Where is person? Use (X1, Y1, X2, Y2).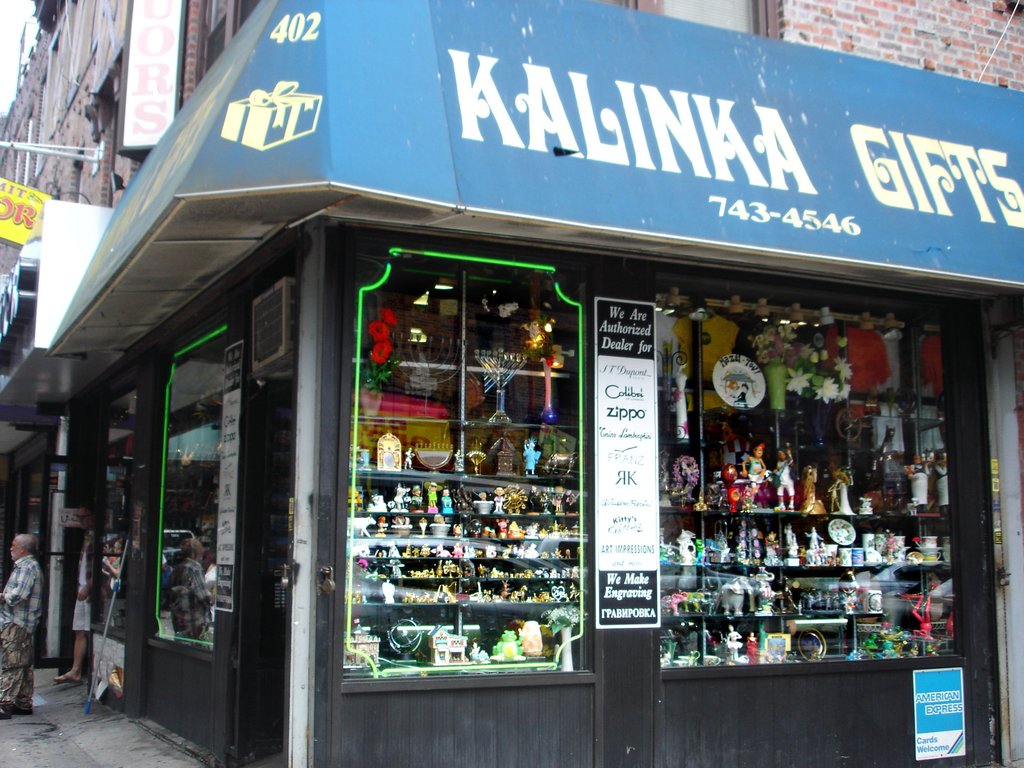
(776, 448, 796, 511).
